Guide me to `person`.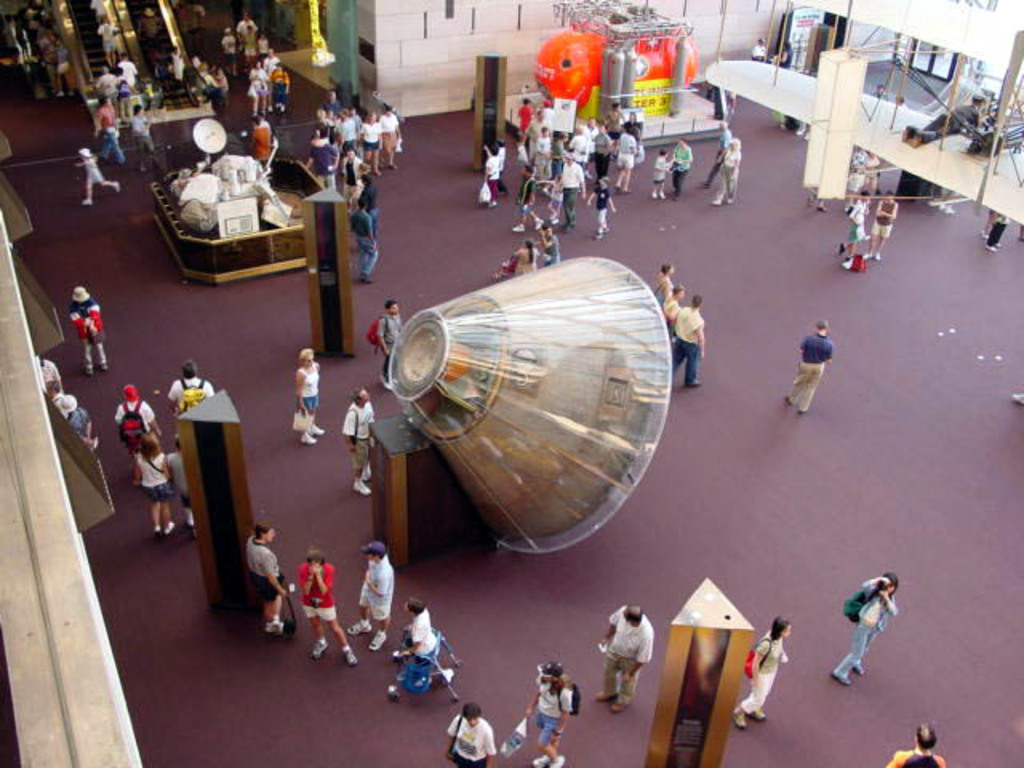
Guidance: l=64, t=278, r=114, b=376.
